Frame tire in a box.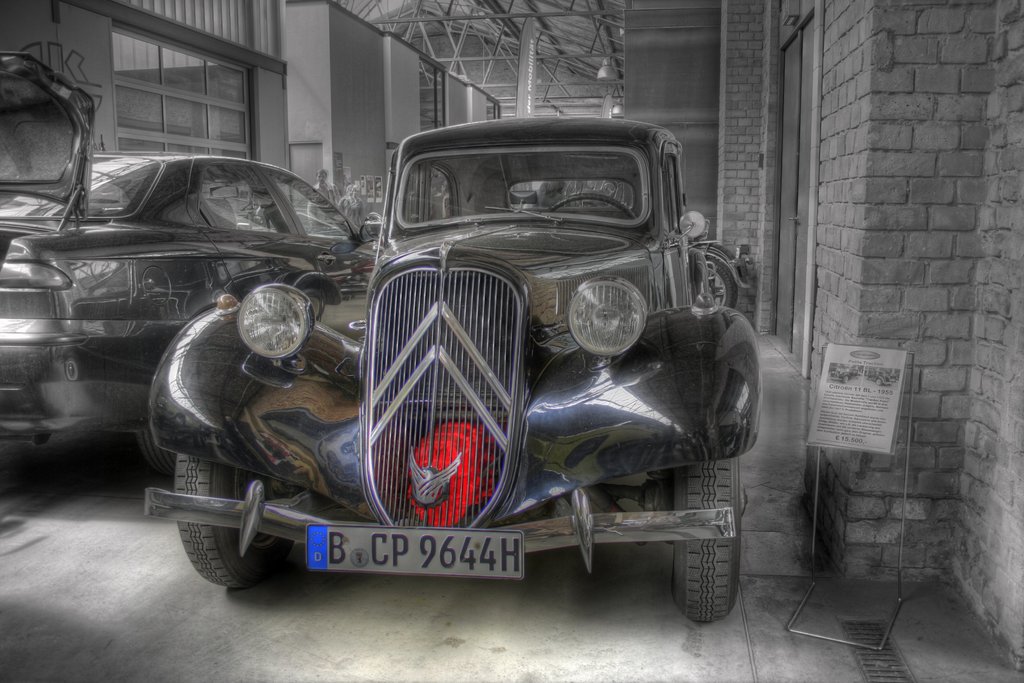
detection(701, 258, 734, 307).
